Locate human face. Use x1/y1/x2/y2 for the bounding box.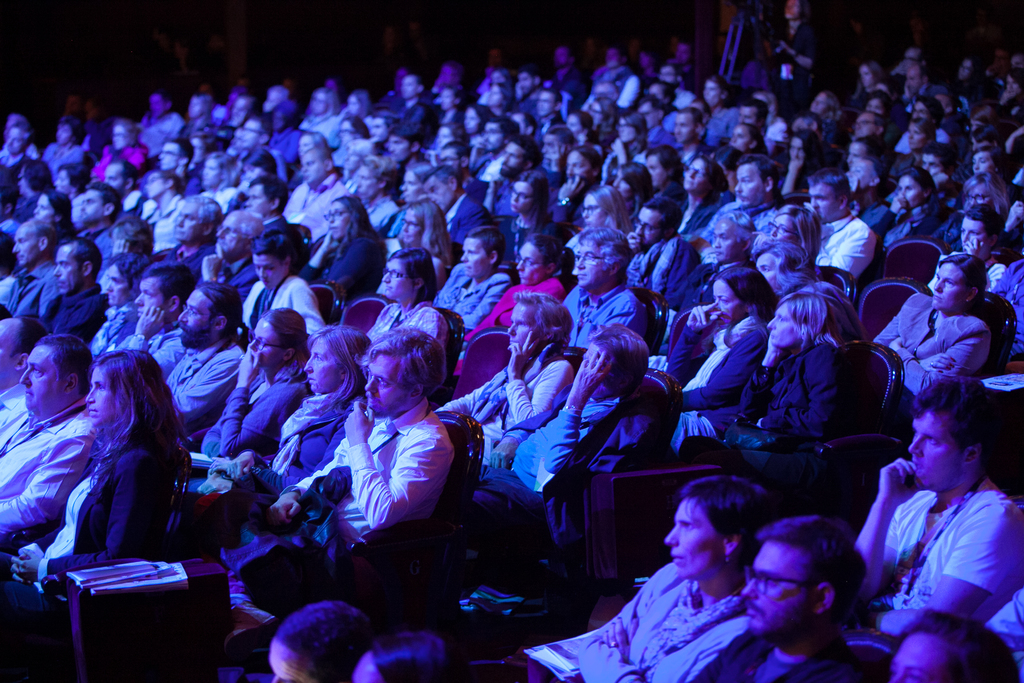
643/155/665/189.
